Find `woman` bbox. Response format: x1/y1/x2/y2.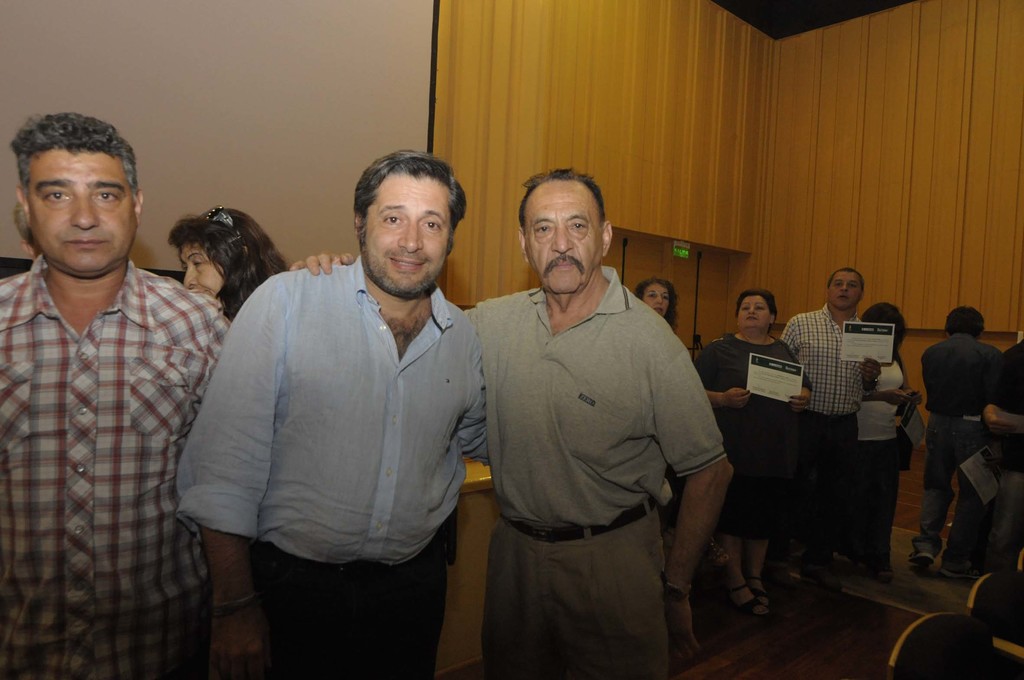
170/212/303/343.
